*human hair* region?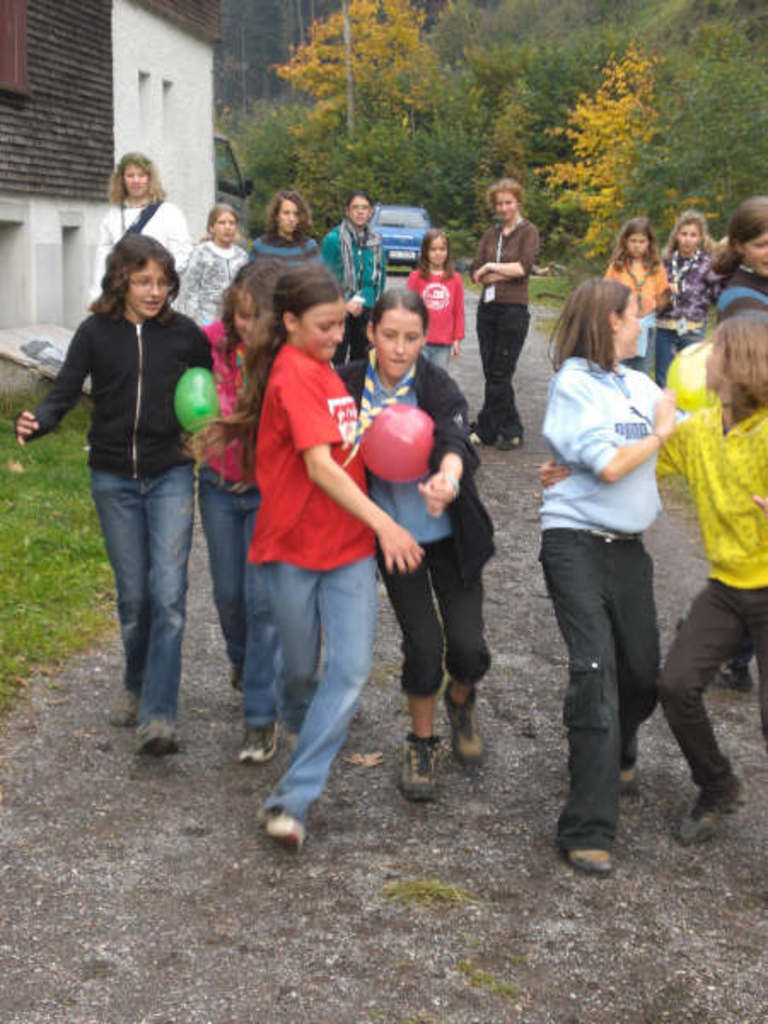
bbox=(707, 198, 766, 273)
